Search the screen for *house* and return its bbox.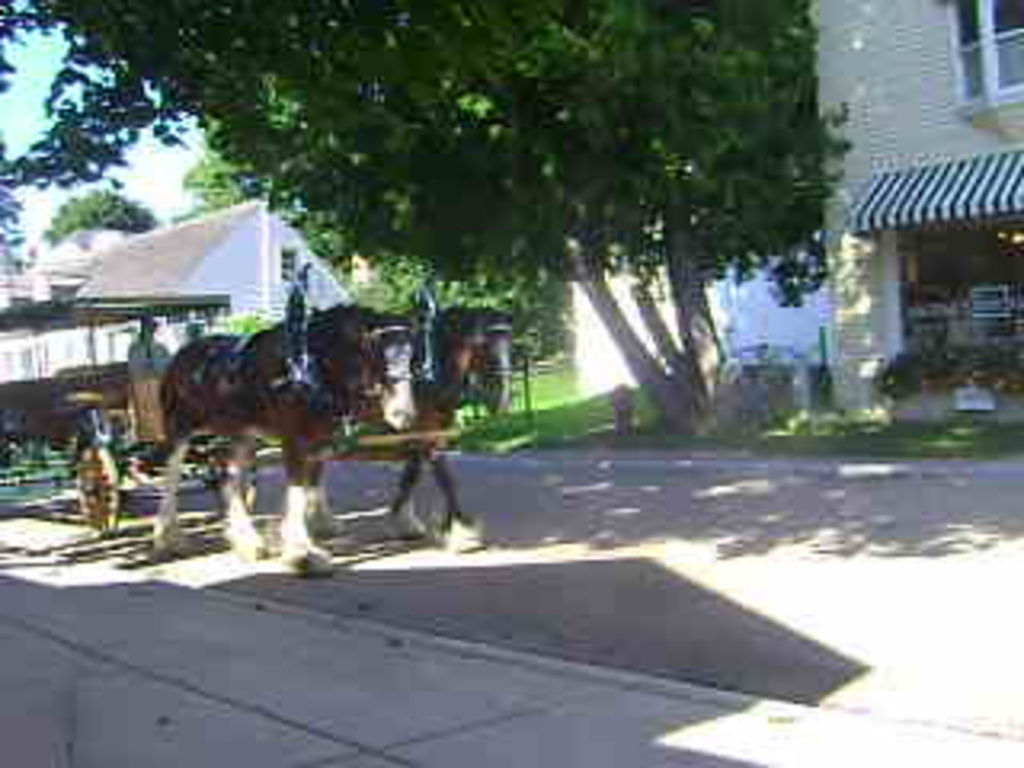
Found: crop(707, 16, 861, 397).
